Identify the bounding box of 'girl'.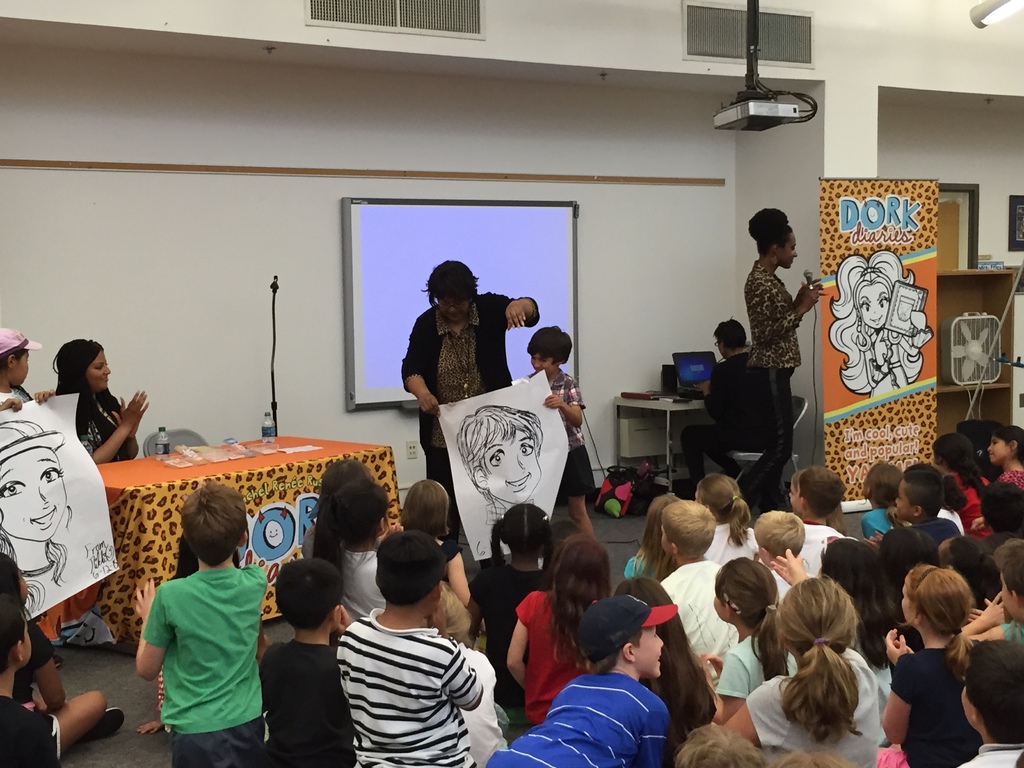
886:549:1000:767.
